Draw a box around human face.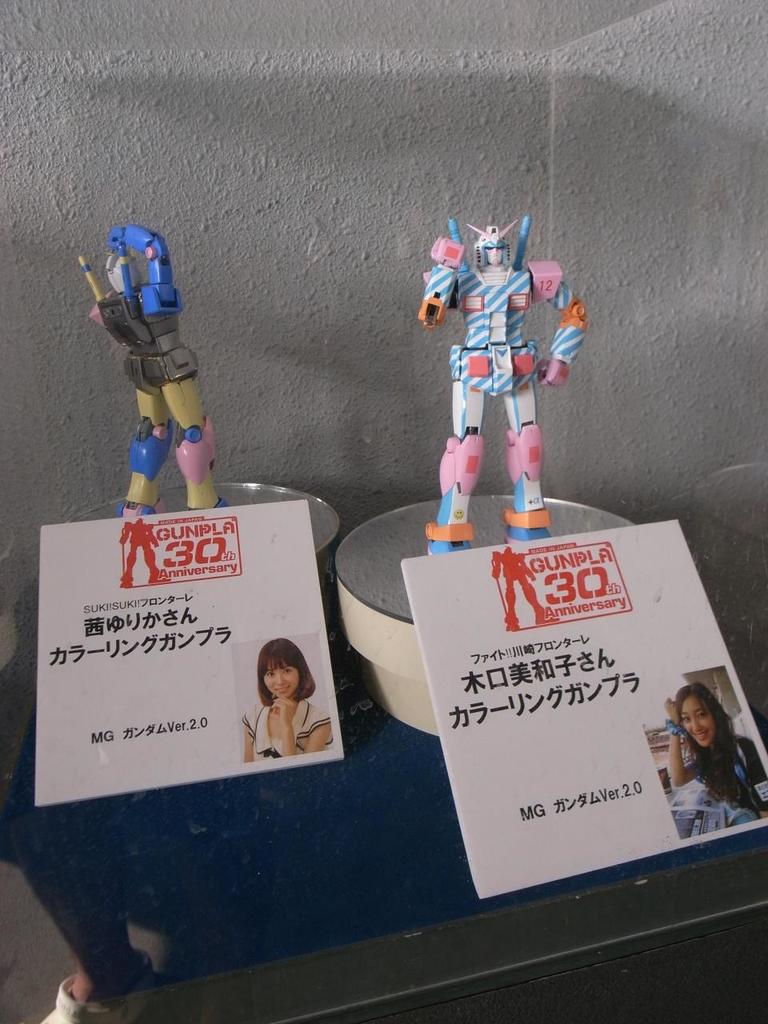
262,650,299,698.
